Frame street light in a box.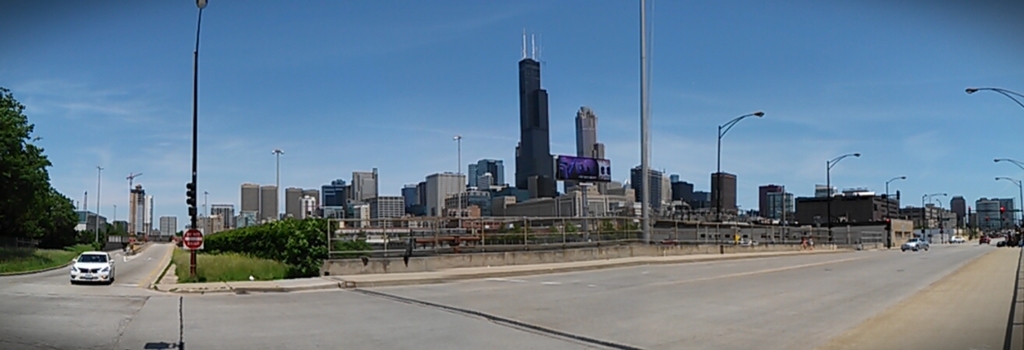
[272,144,287,197].
